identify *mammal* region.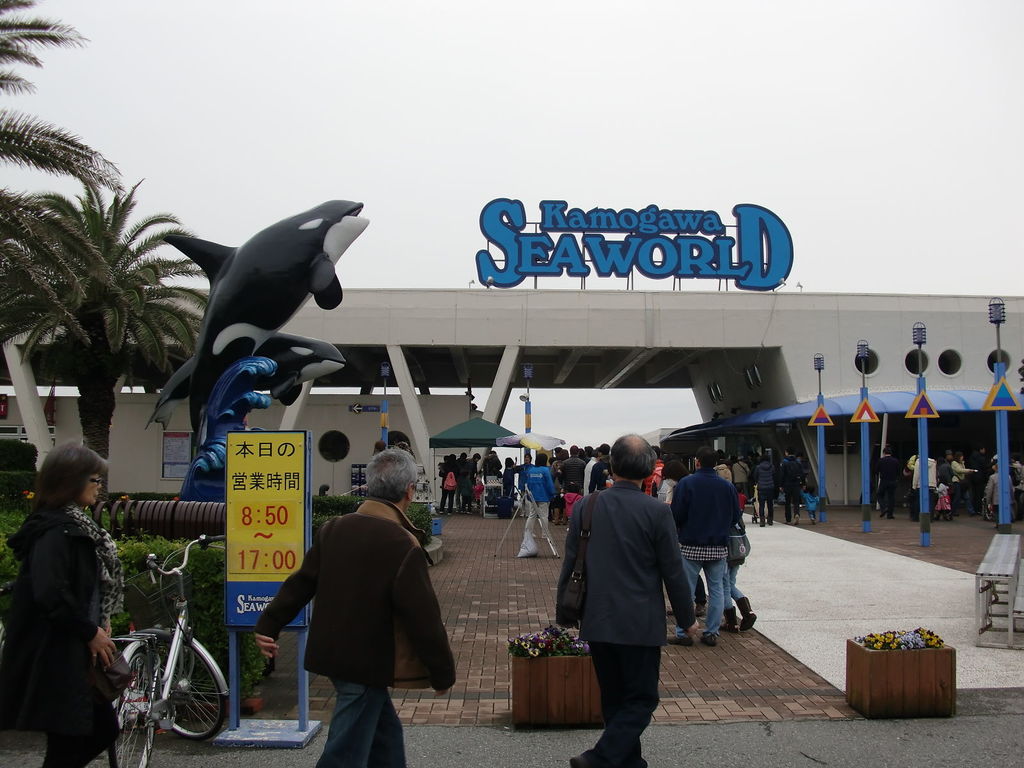
Region: (x1=566, y1=434, x2=685, y2=767).
